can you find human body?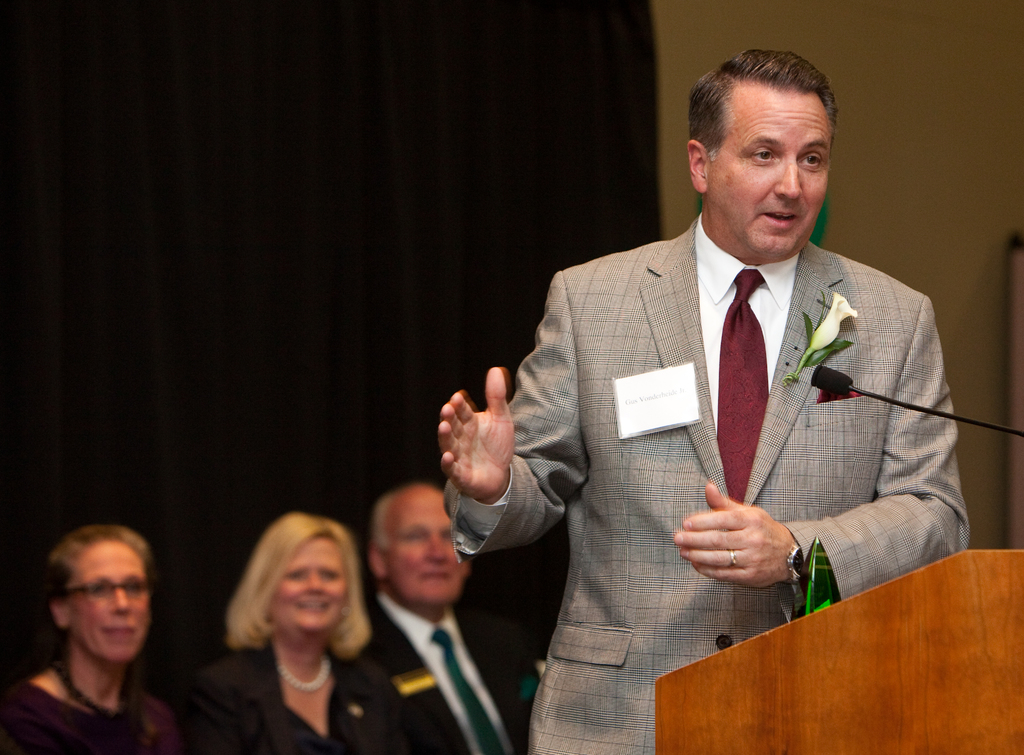
Yes, bounding box: (195,511,415,754).
